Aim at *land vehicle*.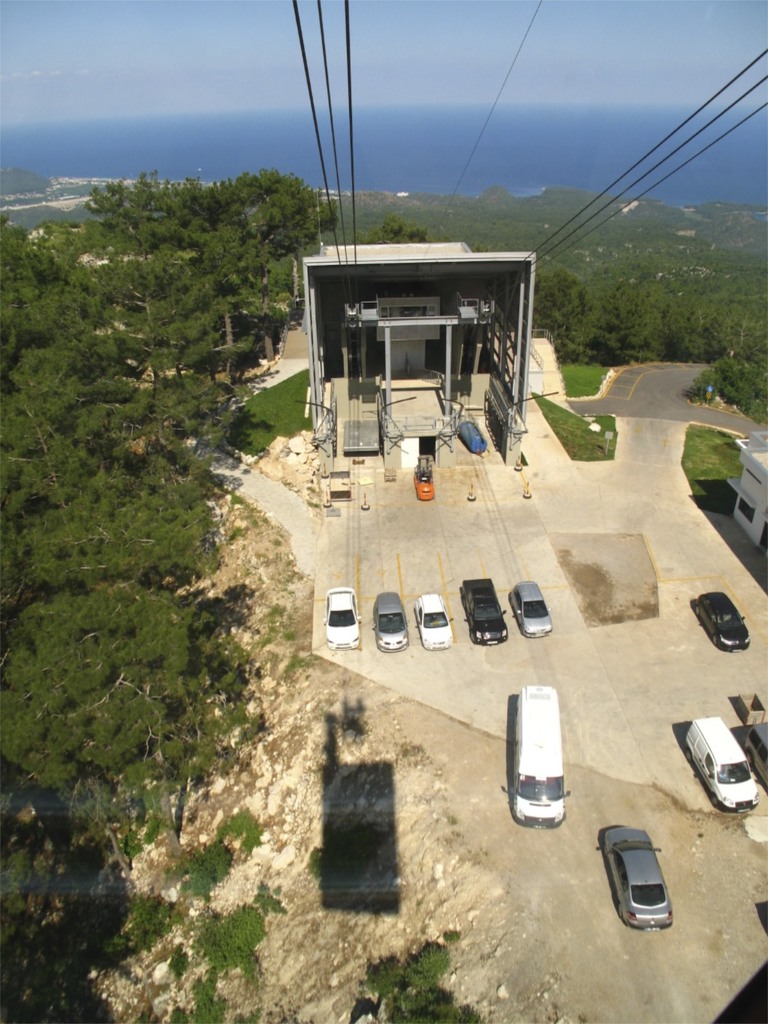
Aimed at [746,721,767,792].
